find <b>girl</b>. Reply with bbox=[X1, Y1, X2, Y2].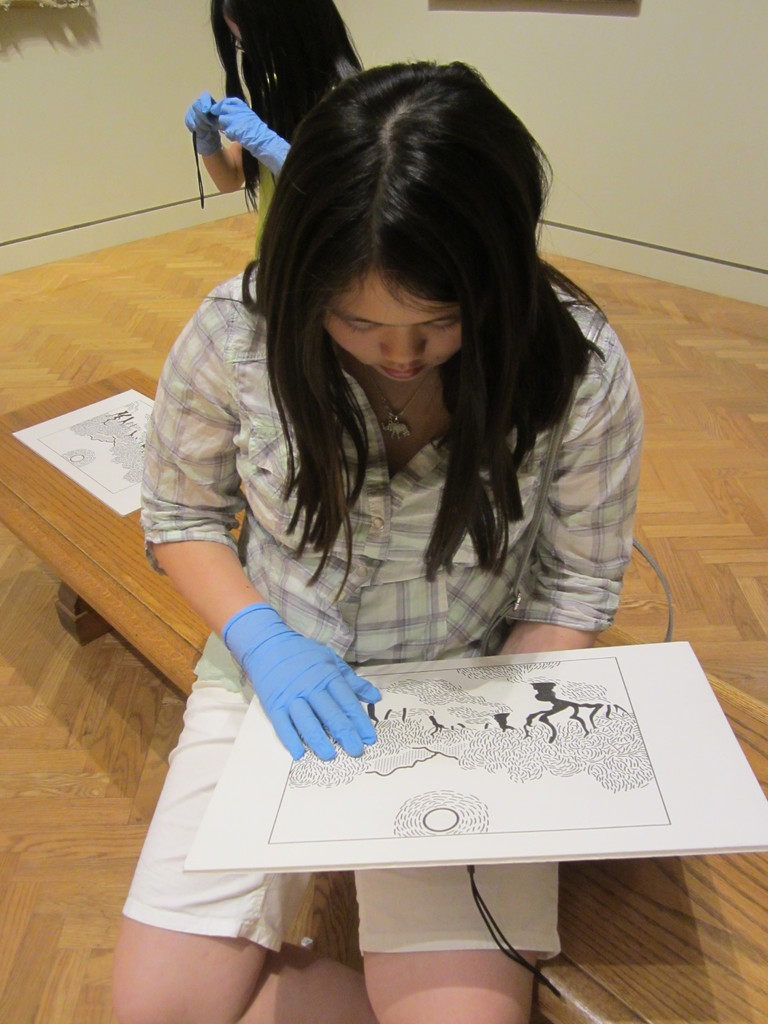
bbox=[100, 49, 637, 1023].
